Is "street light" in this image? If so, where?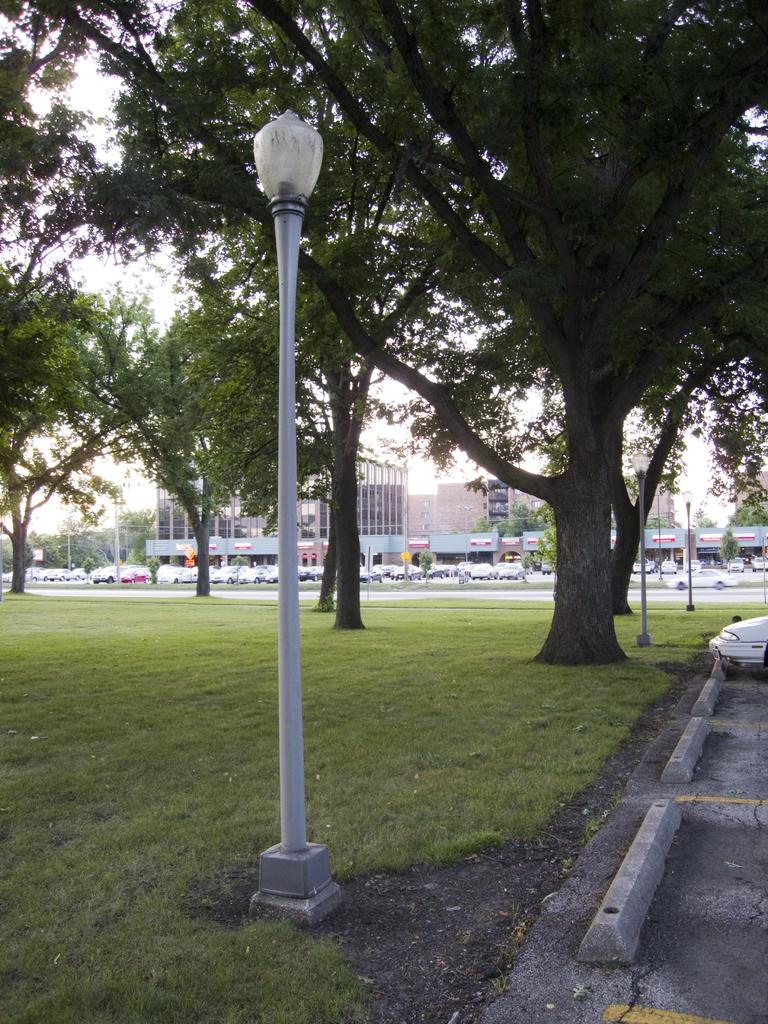
Yes, at x1=681, y1=488, x2=693, y2=611.
